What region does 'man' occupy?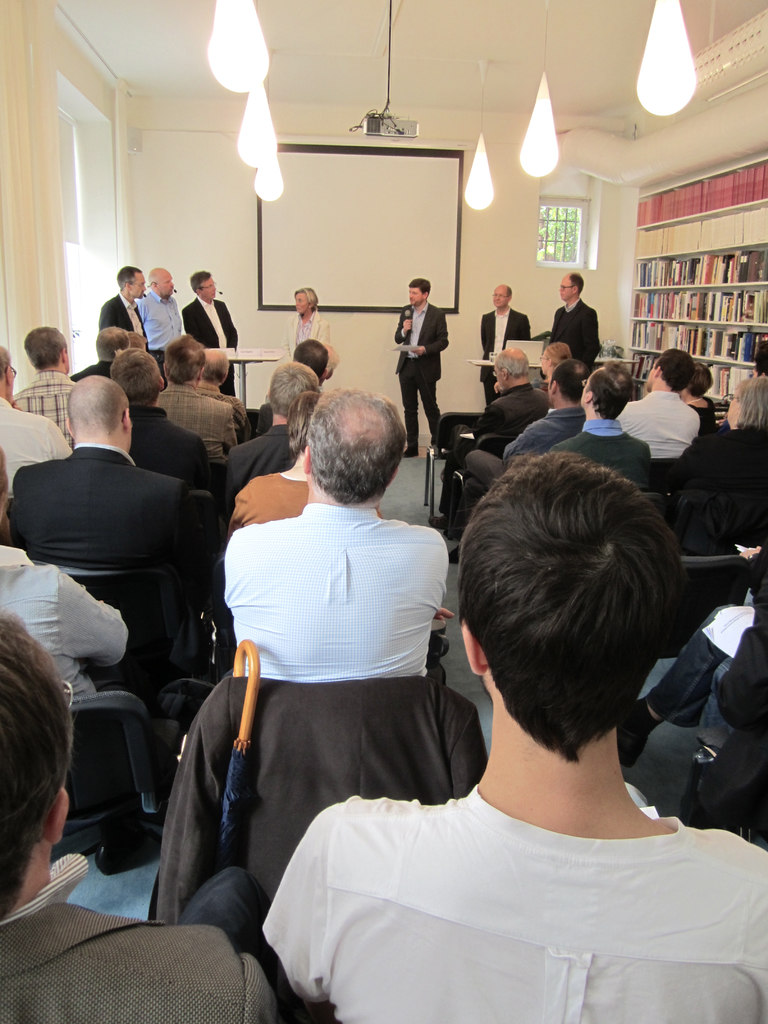
region(242, 446, 767, 1023).
